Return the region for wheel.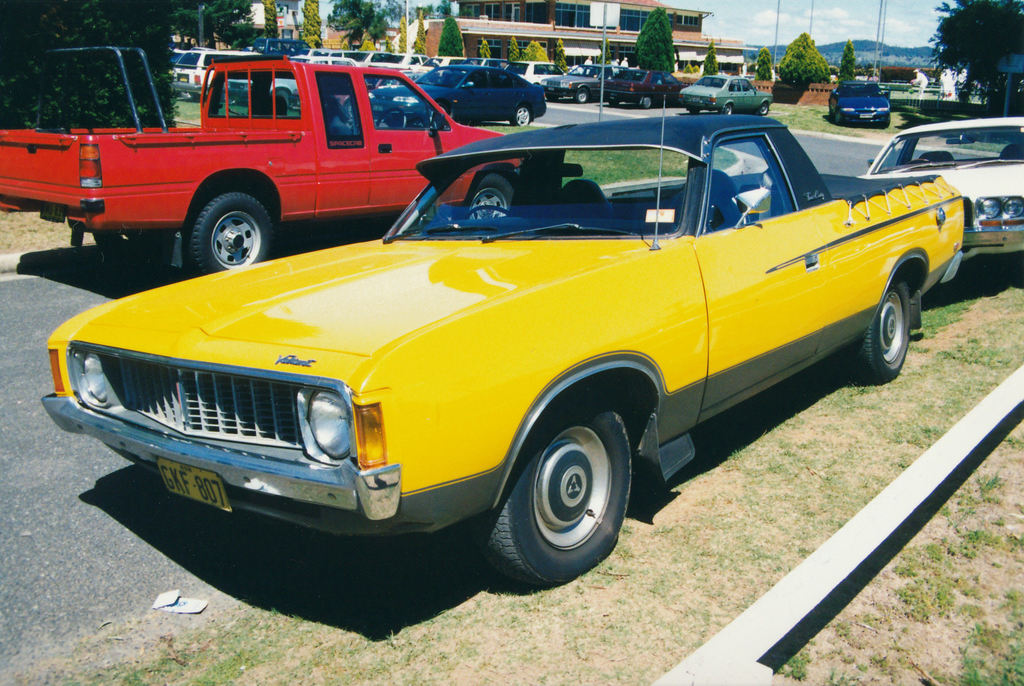
detection(95, 227, 177, 275).
